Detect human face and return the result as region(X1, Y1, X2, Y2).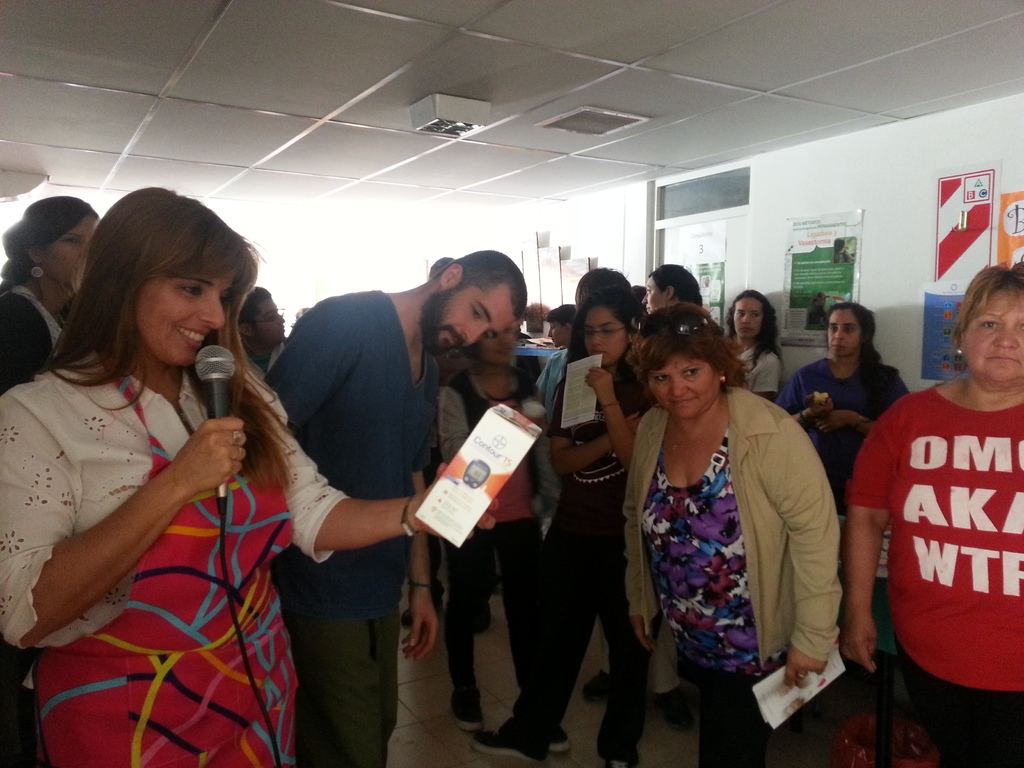
region(250, 298, 290, 351).
